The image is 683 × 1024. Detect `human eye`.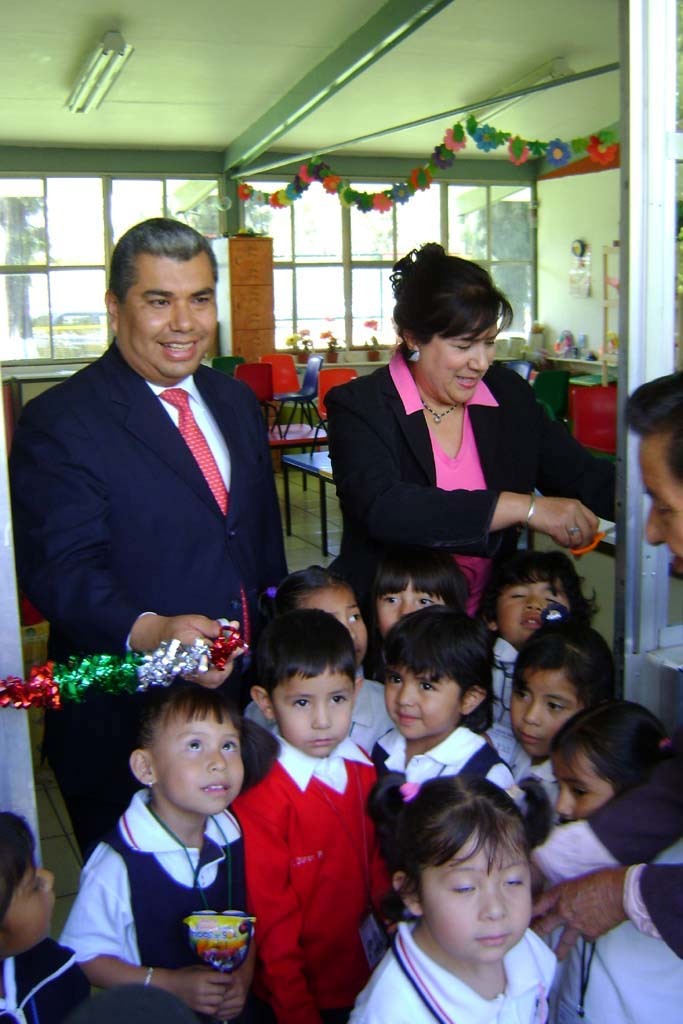
Detection: {"x1": 179, "y1": 738, "x2": 208, "y2": 754}.
